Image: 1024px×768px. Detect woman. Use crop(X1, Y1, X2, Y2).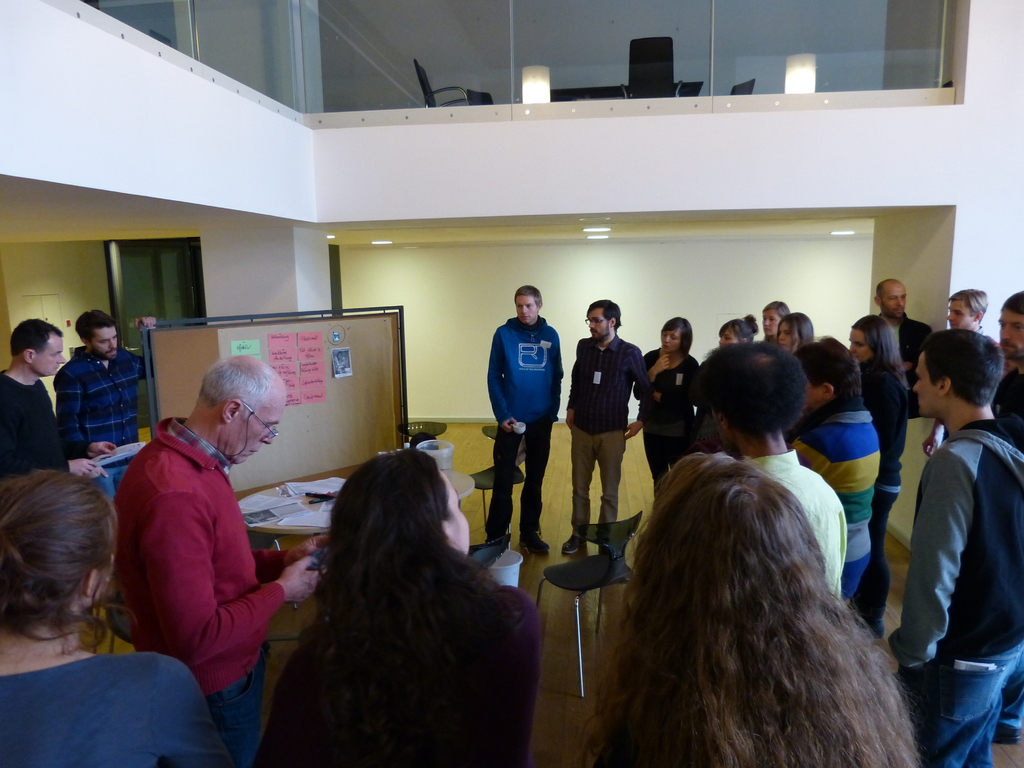
crop(248, 411, 556, 767).
